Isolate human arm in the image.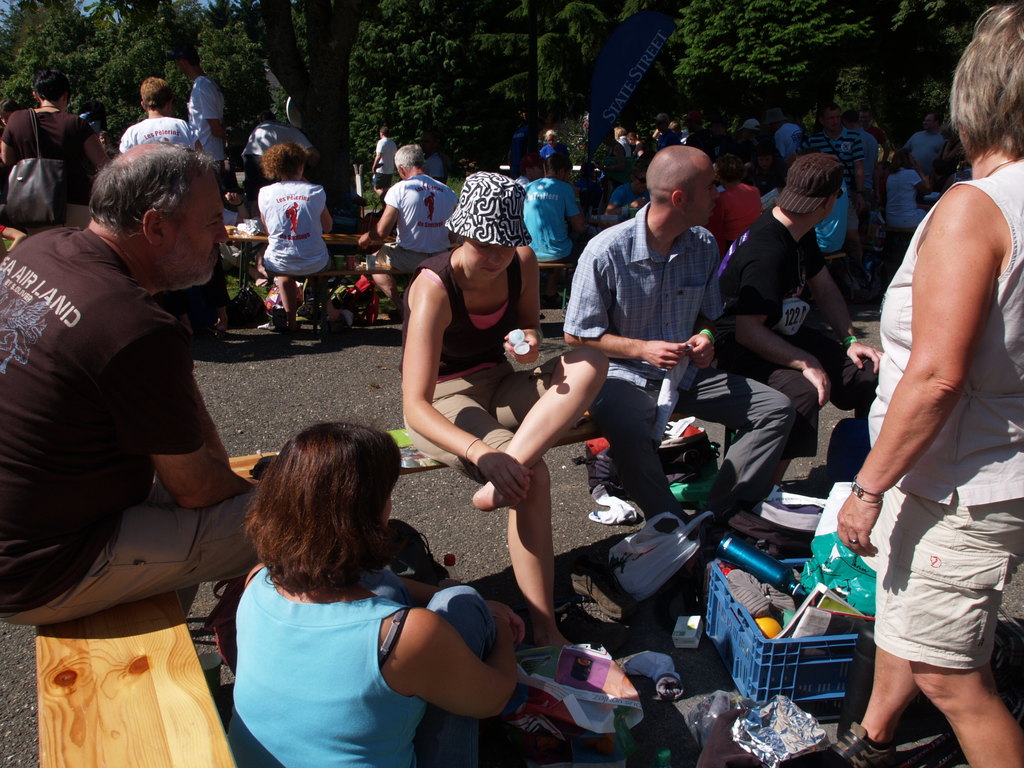
Isolated region: 564:182:586:234.
